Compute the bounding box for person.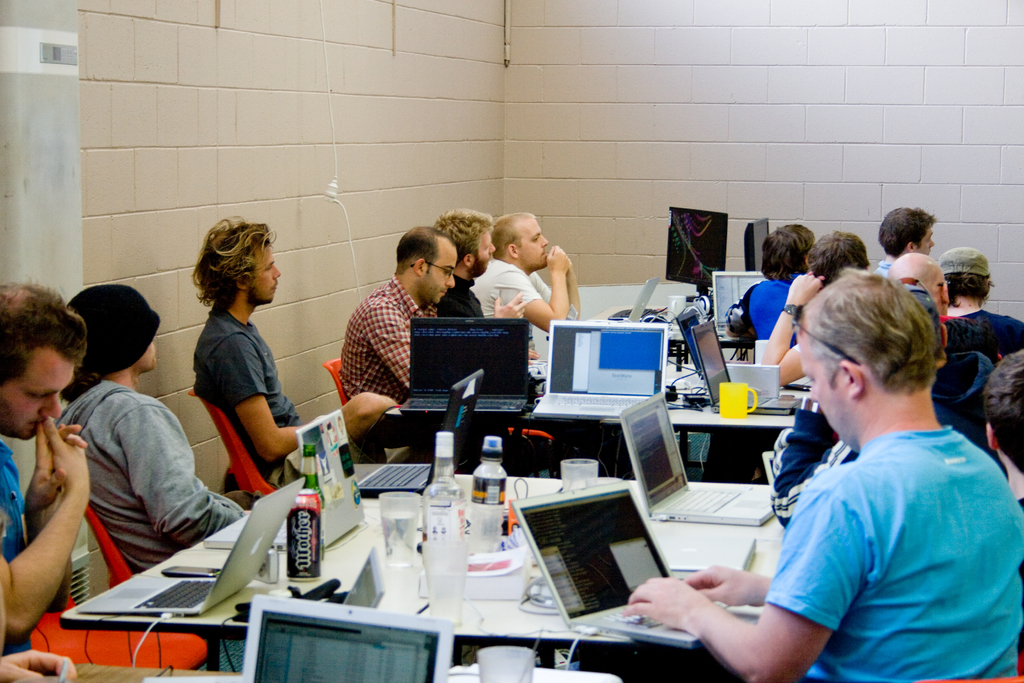
<bbox>336, 224, 540, 404</bbox>.
